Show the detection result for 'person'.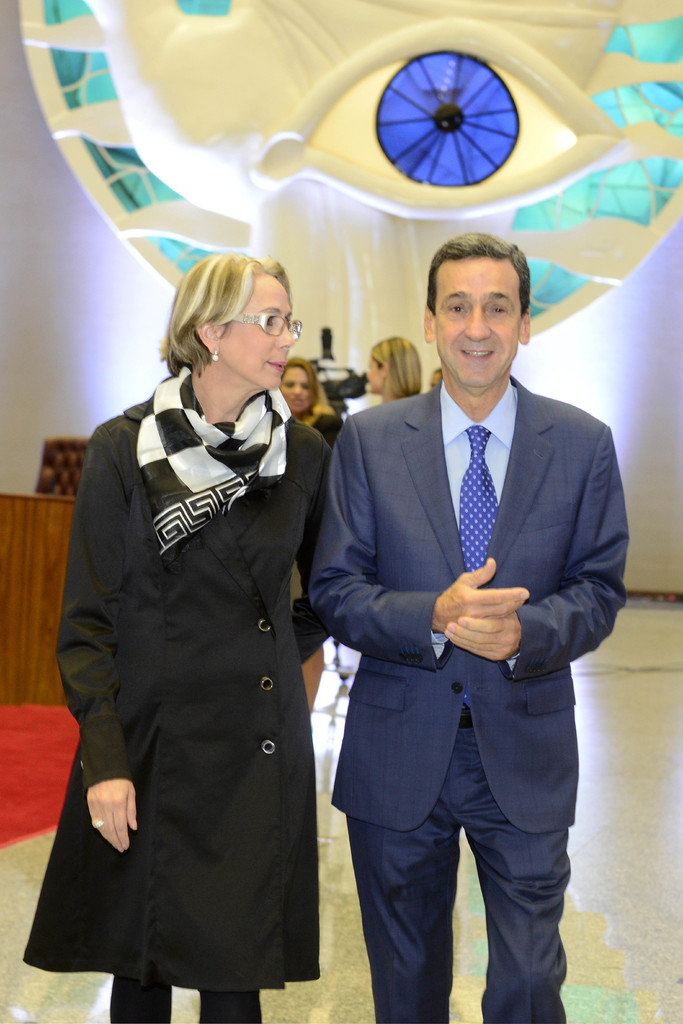
(351,328,431,402).
